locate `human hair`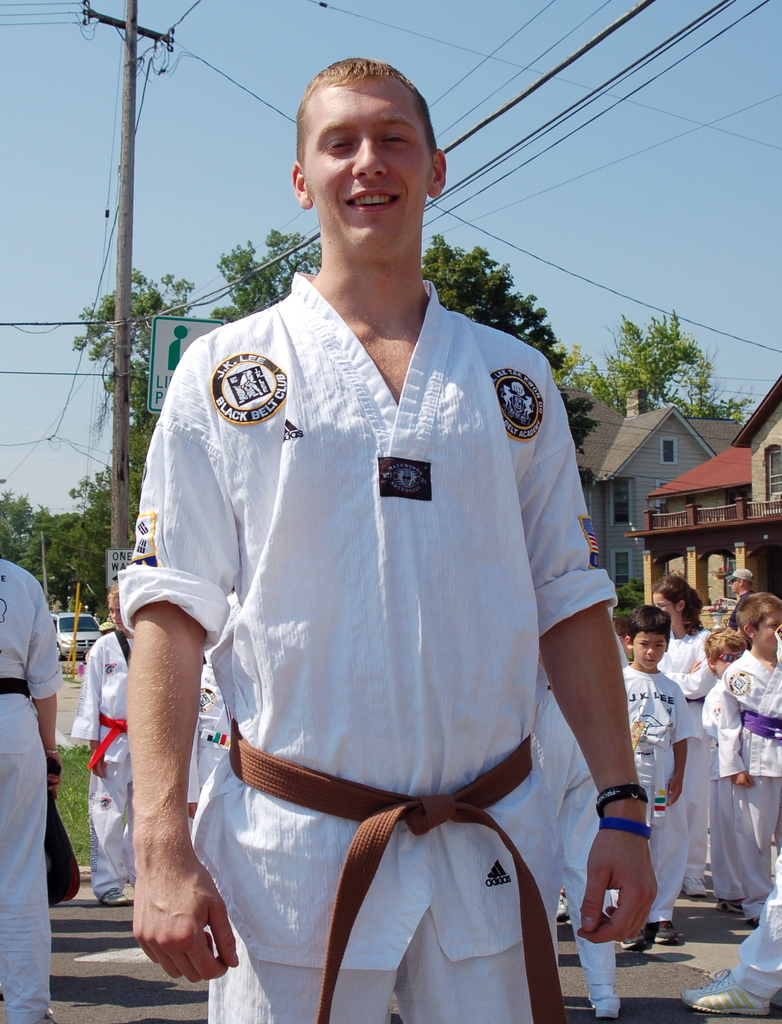
Rect(704, 627, 748, 671)
